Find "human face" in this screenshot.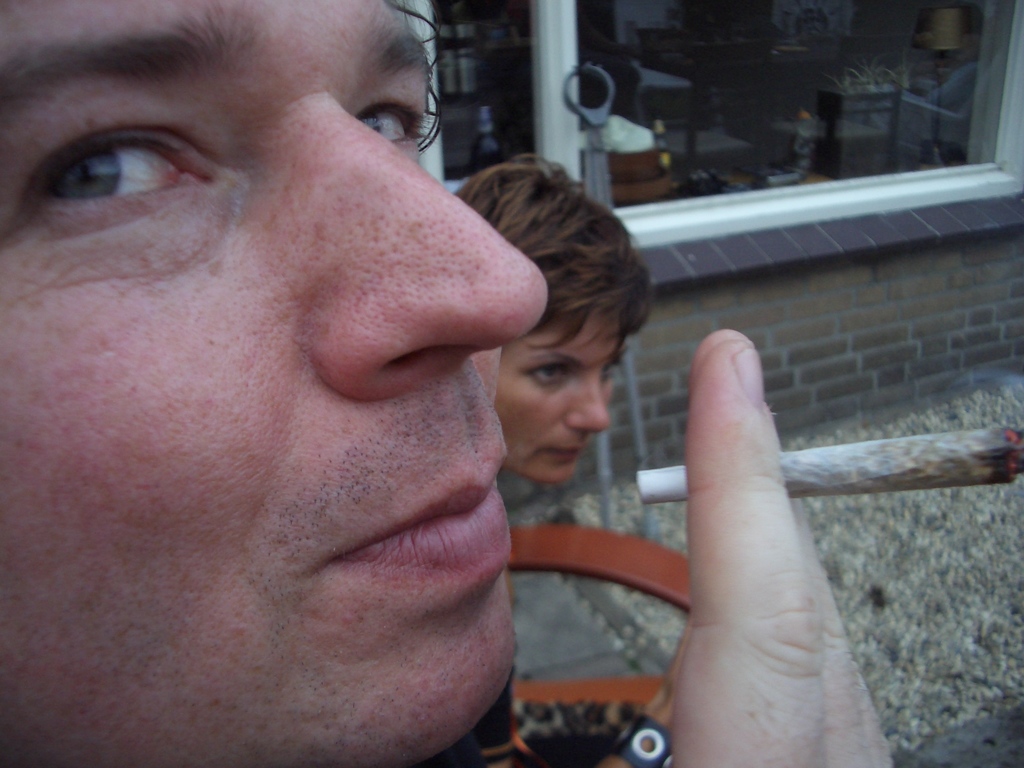
The bounding box for "human face" is bbox=(0, 0, 546, 767).
